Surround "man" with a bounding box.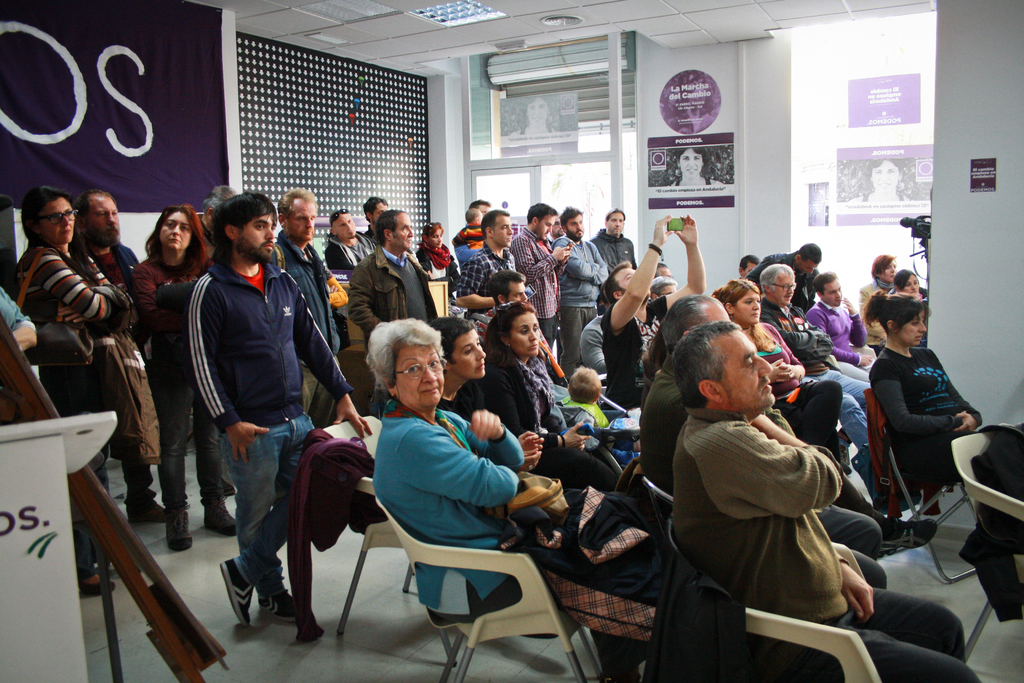
741:242:822:316.
